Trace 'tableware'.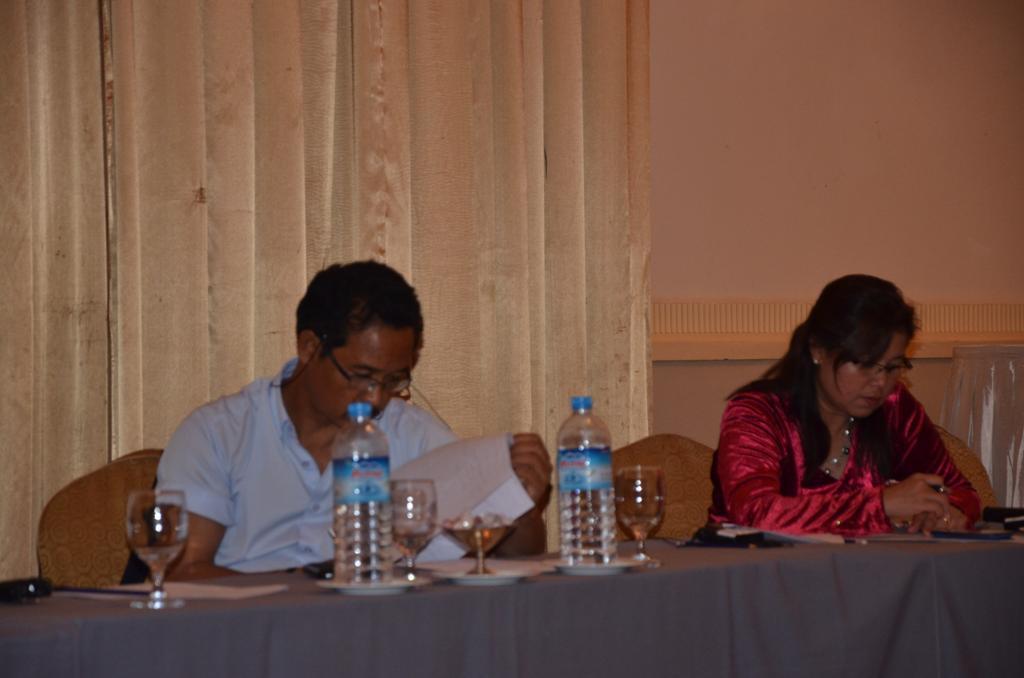
Traced to <box>126,487,186,607</box>.
